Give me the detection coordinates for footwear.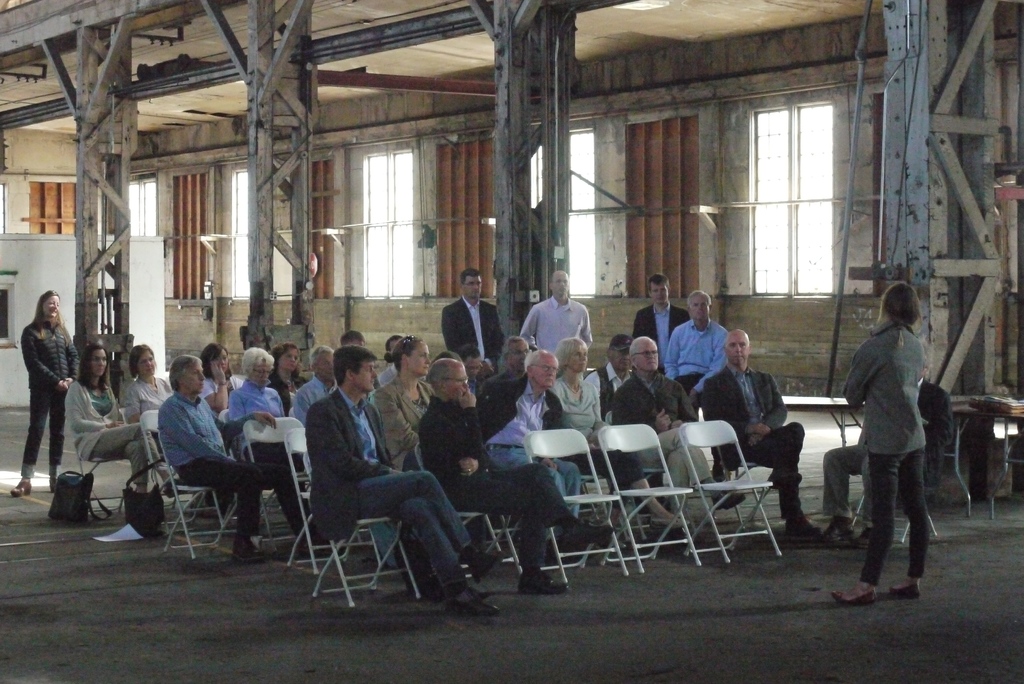
box=[226, 528, 259, 556].
